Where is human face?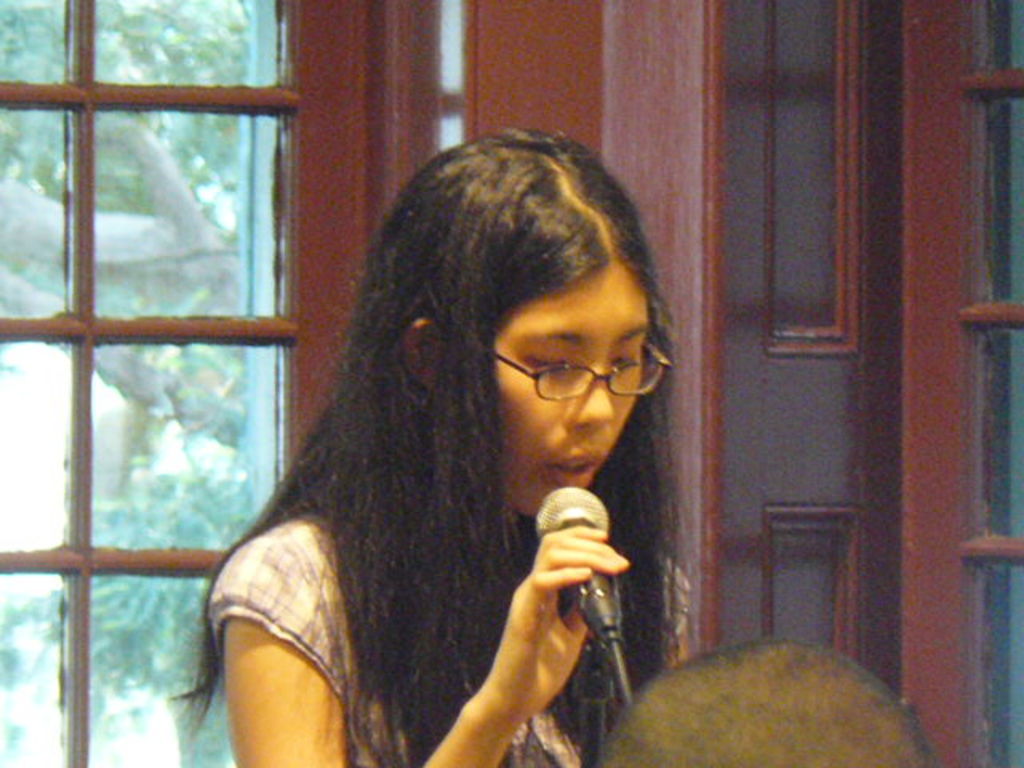
(left=486, top=259, right=653, bottom=515).
